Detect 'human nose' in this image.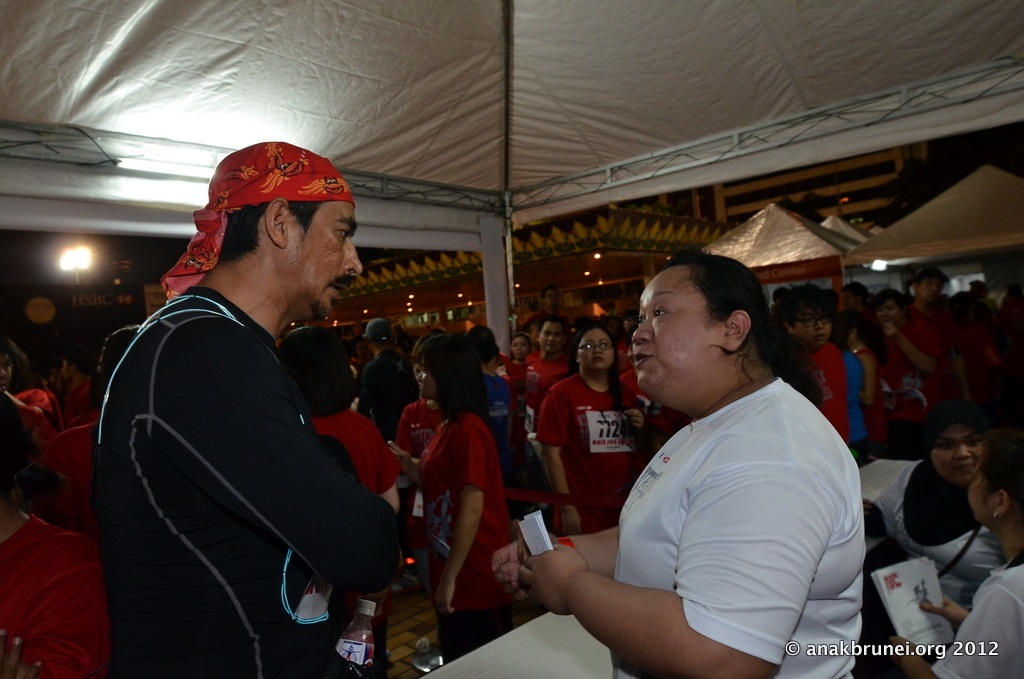
Detection: Rect(593, 343, 602, 356).
